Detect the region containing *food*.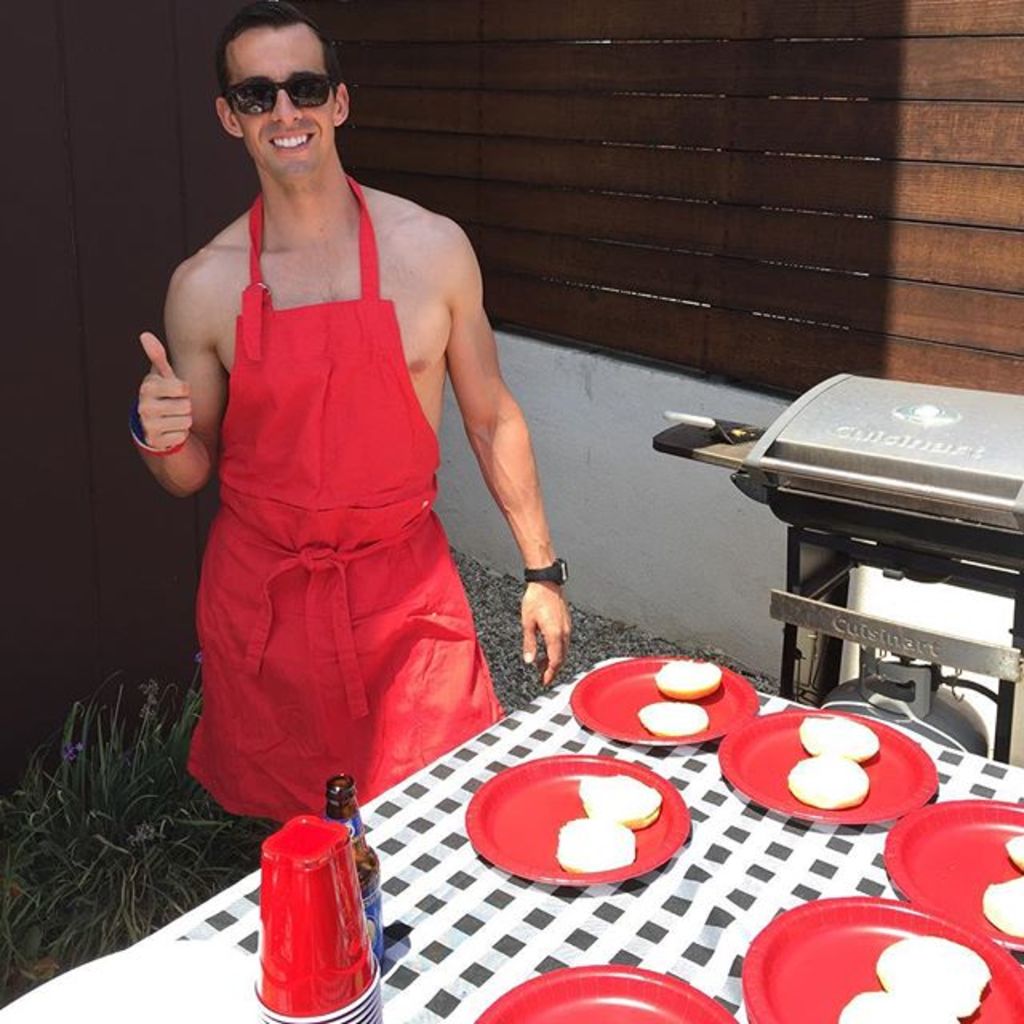
locate(976, 875, 1022, 939).
